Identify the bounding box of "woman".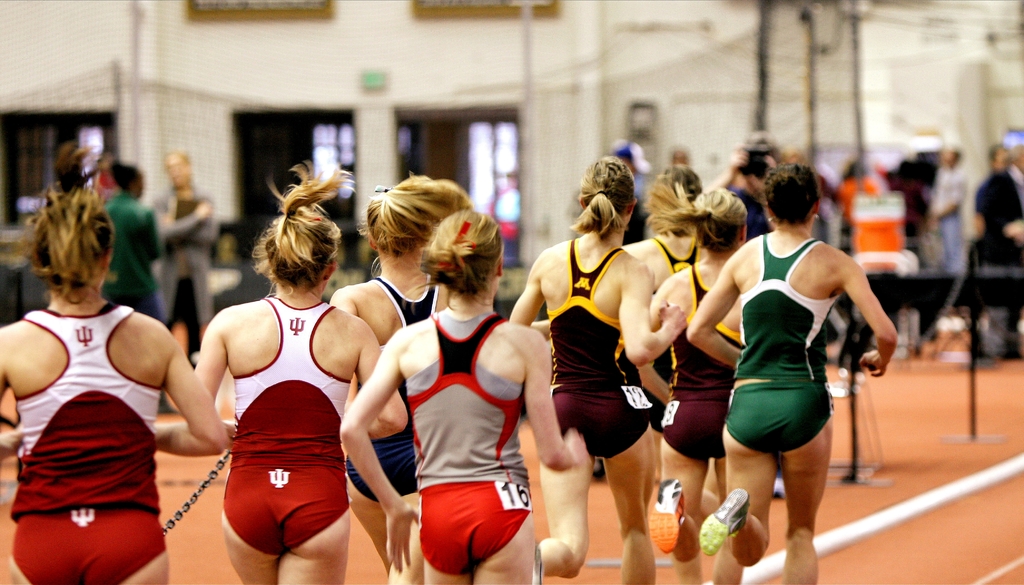
box=[328, 172, 478, 584].
